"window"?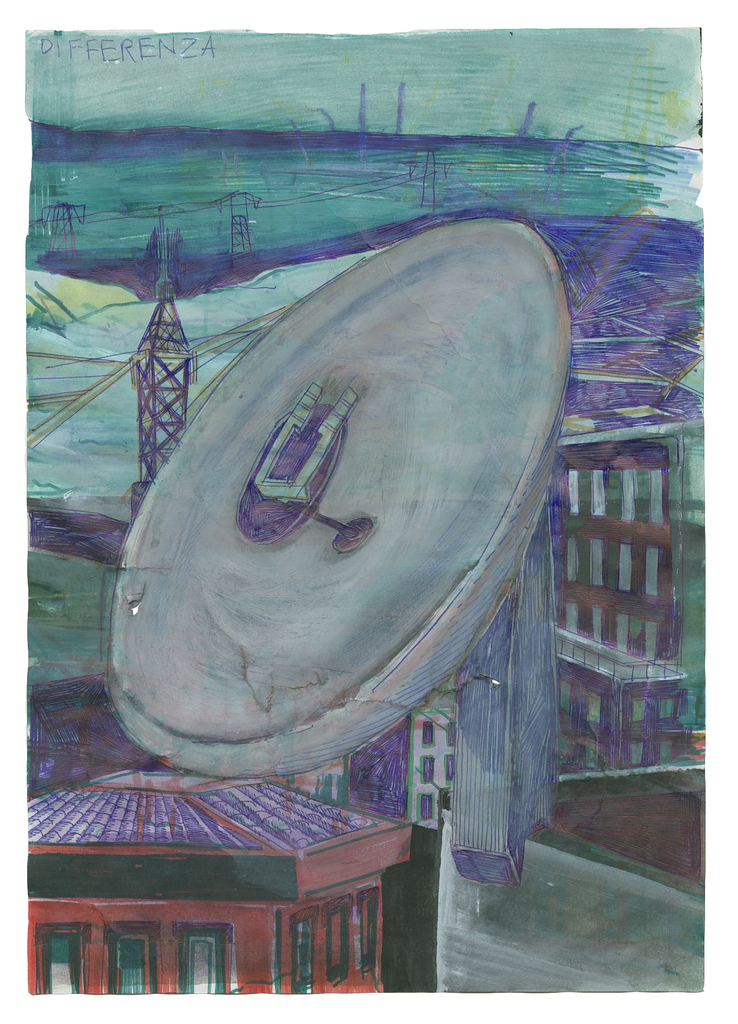
662, 741, 674, 760
